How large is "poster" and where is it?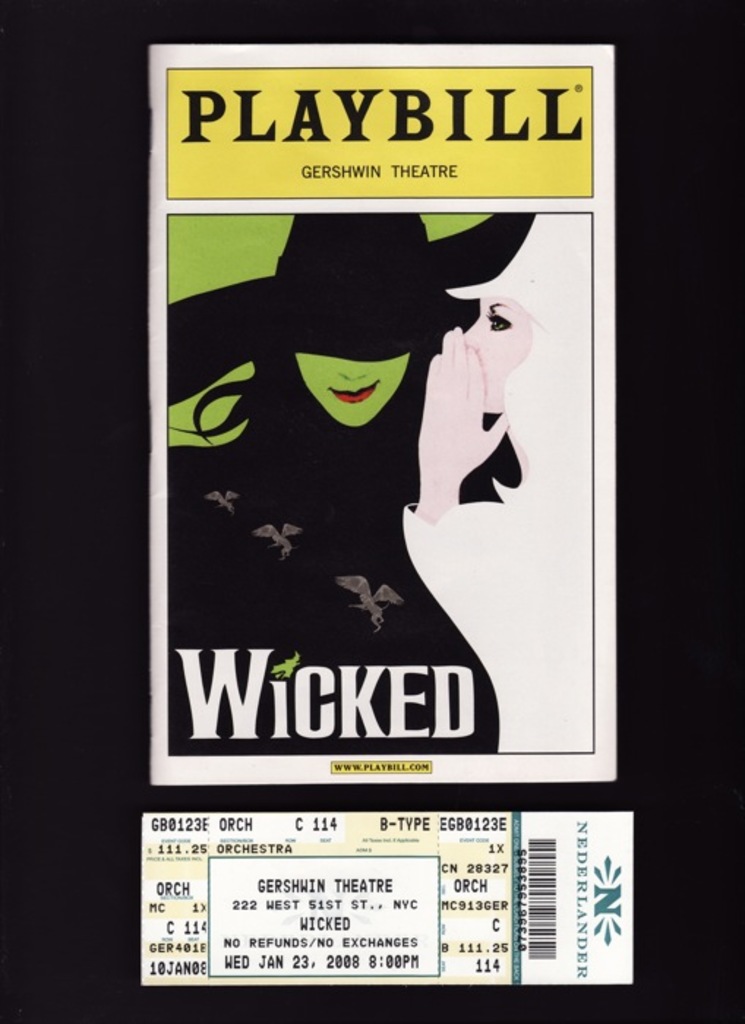
Bounding box: <box>138,812,637,992</box>.
